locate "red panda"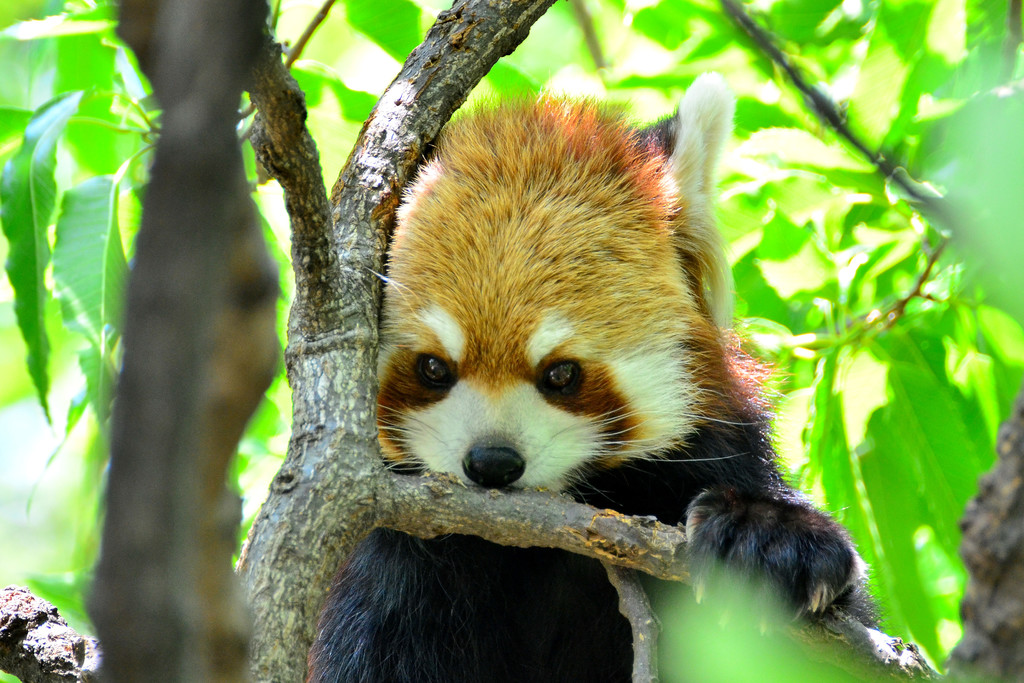
<bbox>303, 81, 882, 682</bbox>
